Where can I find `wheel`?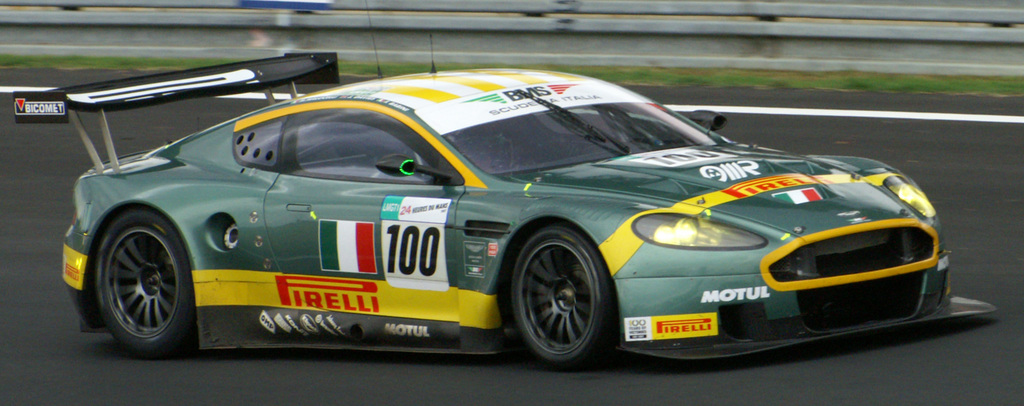
You can find it at left=91, top=206, right=207, bottom=362.
